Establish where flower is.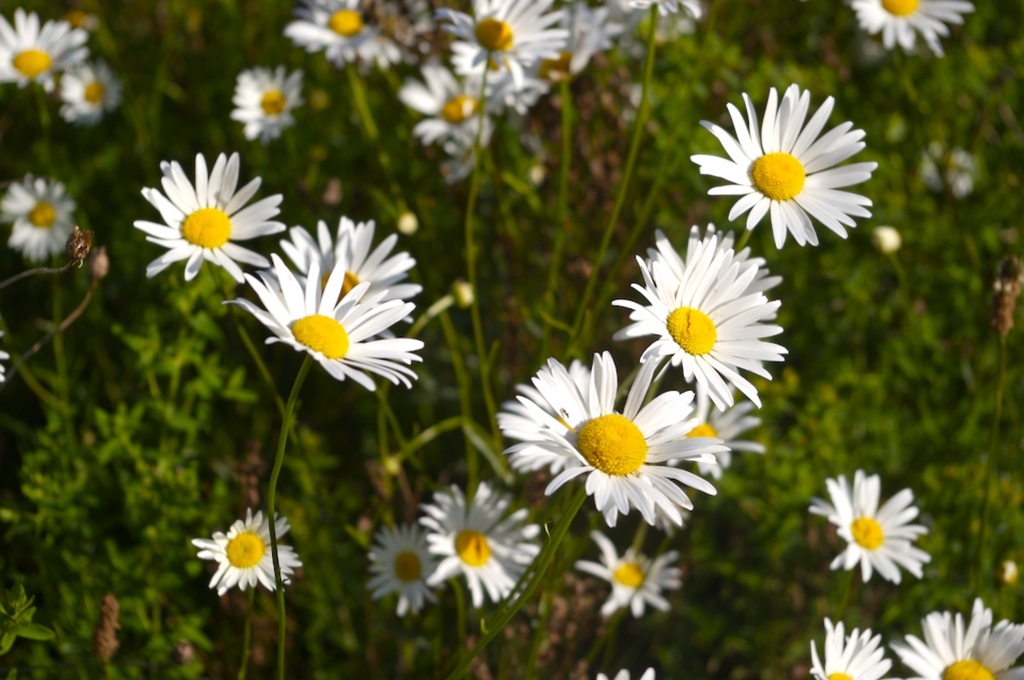
Established at x1=572, y1=527, x2=683, y2=621.
